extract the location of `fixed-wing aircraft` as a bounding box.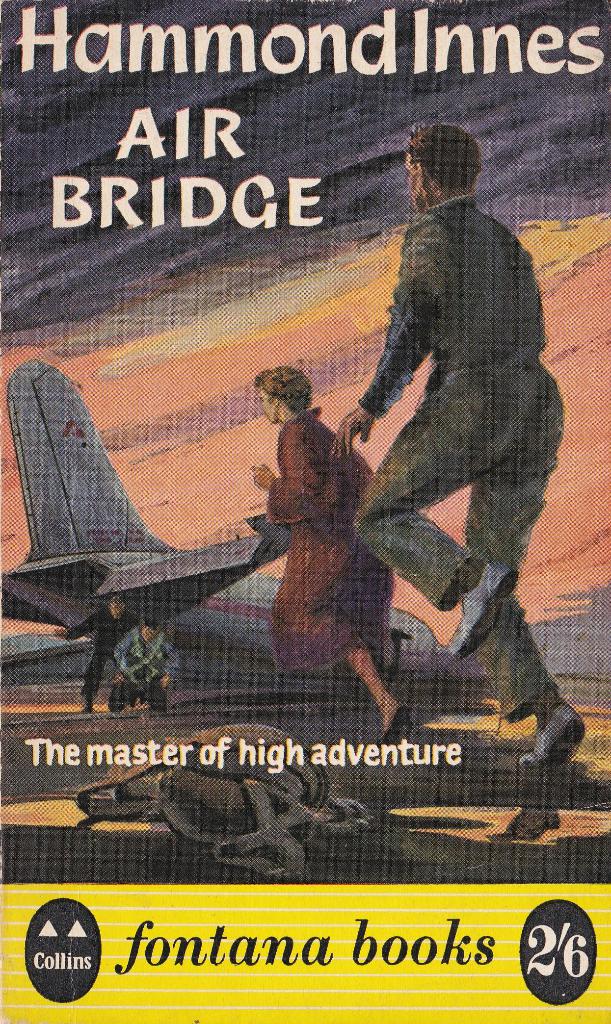
[4, 358, 450, 673].
